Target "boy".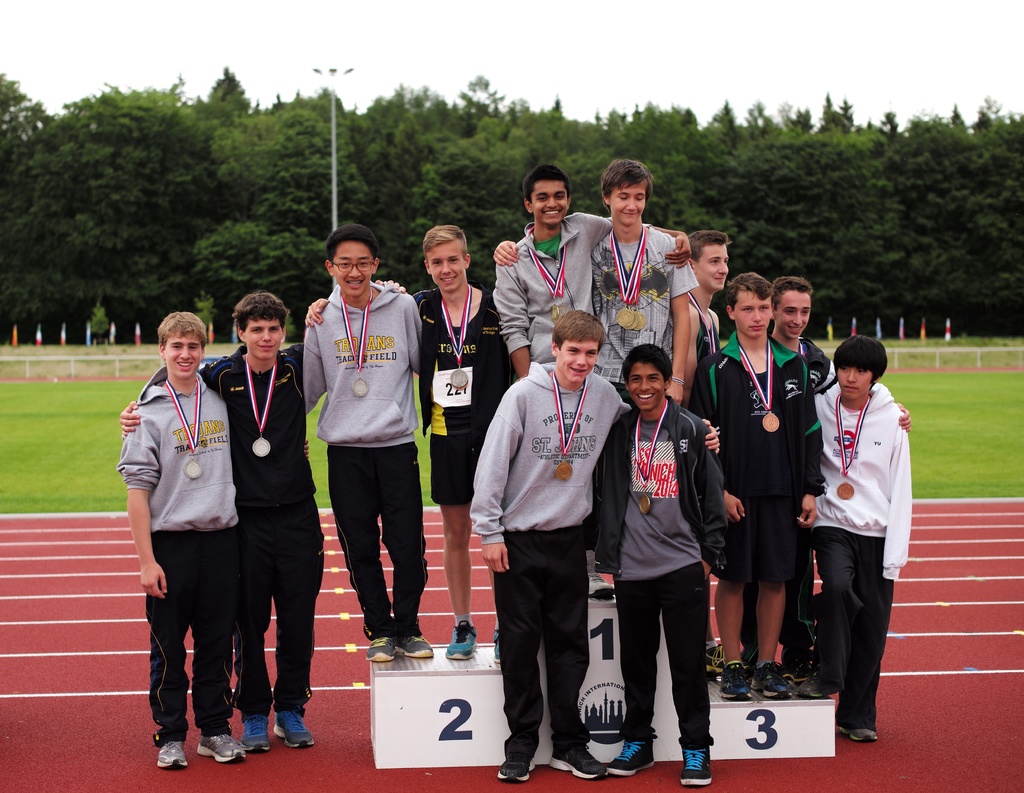
Target region: {"left": 115, "top": 284, "right": 412, "bottom": 753}.
